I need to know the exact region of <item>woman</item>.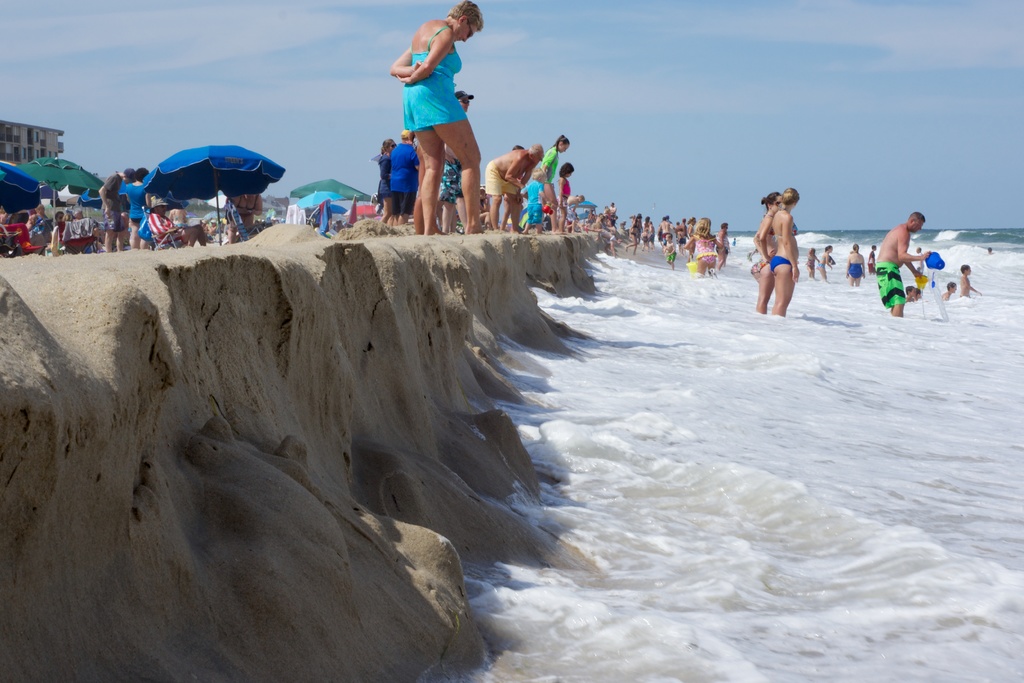
Region: 845, 241, 870, 286.
